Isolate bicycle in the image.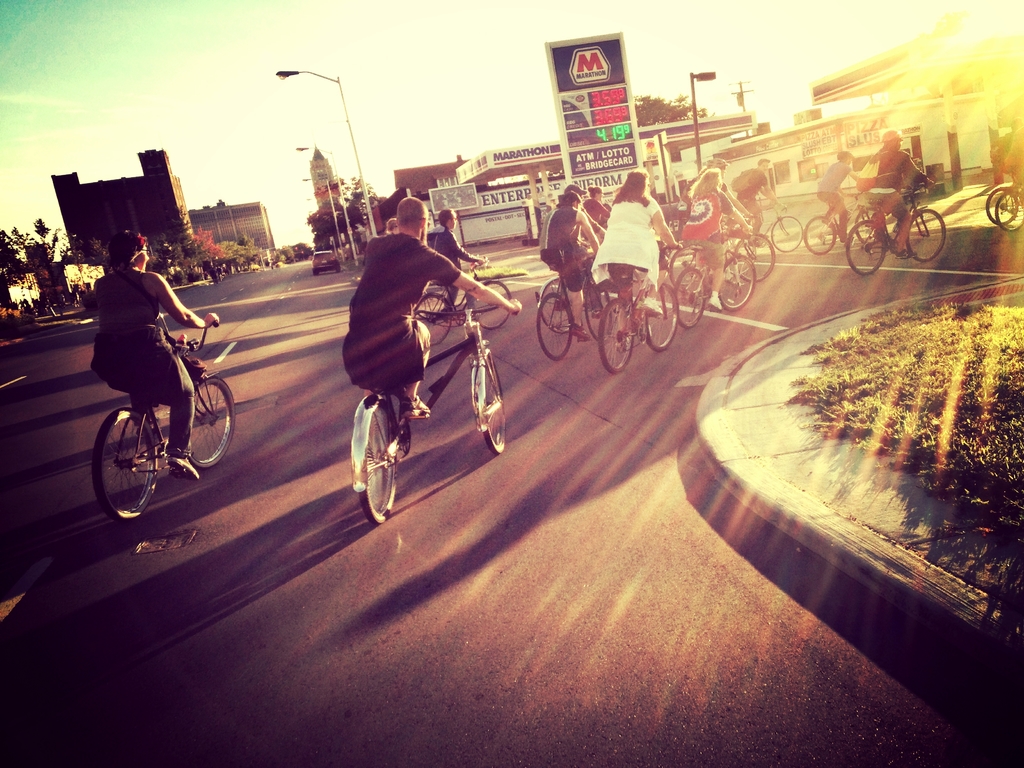
Isolated region: pyautogui.locateOnScreen(719, 209, 772, 281).
